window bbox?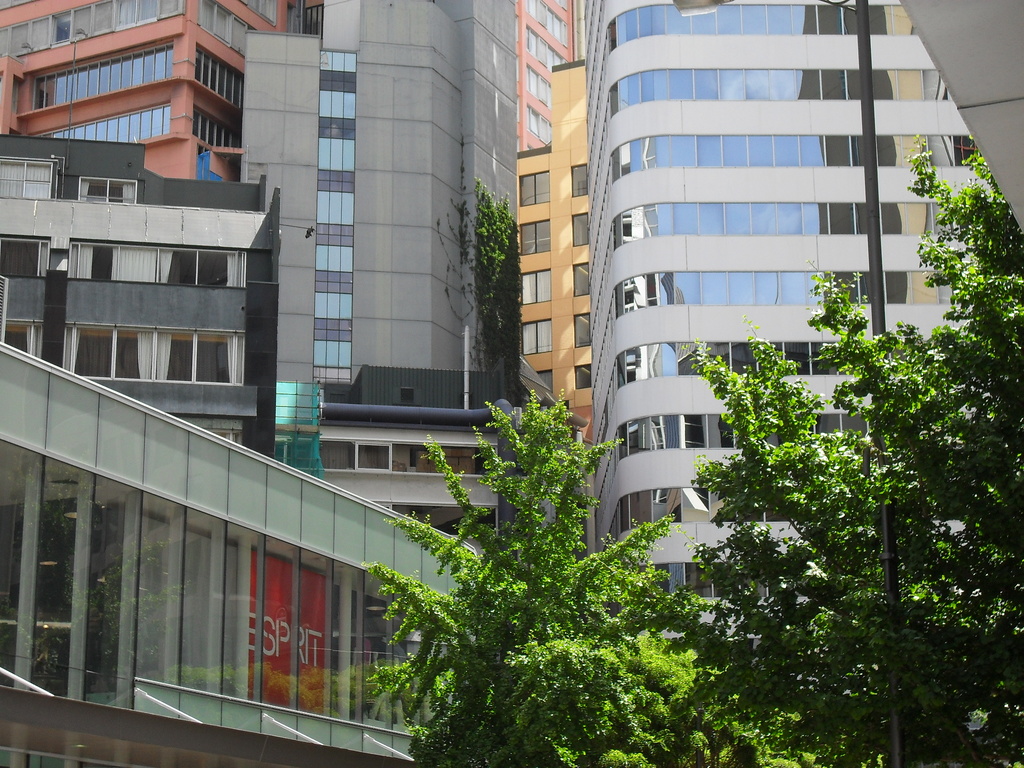
198, 3, 247, 57
